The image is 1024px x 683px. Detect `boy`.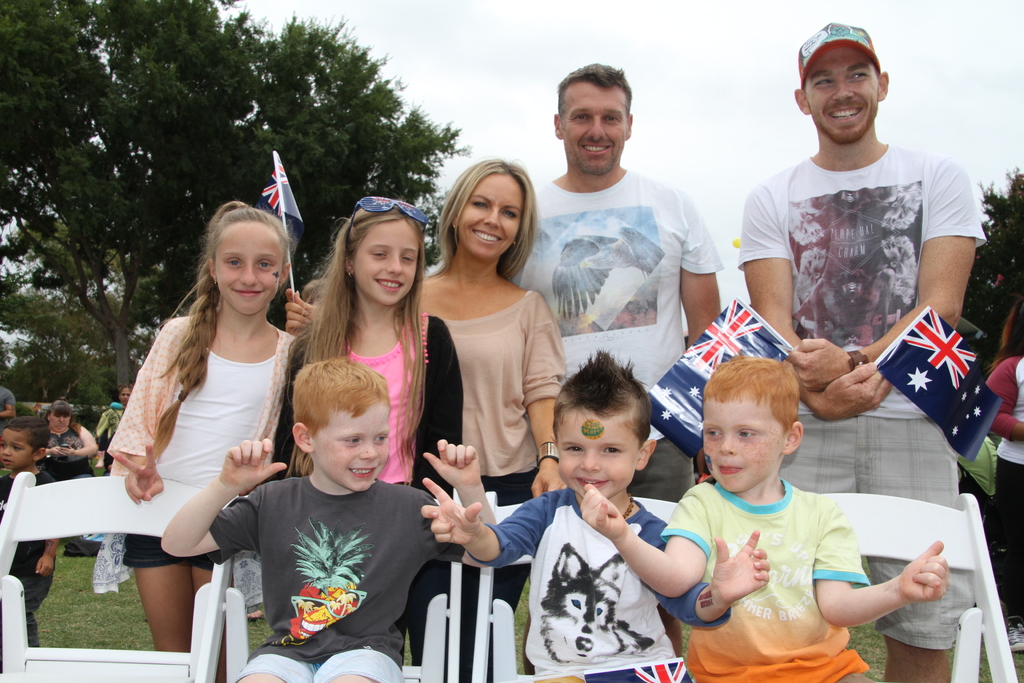
Detection: {"left": 158, "top": 357, "right": 499, "bottom": 682}.
